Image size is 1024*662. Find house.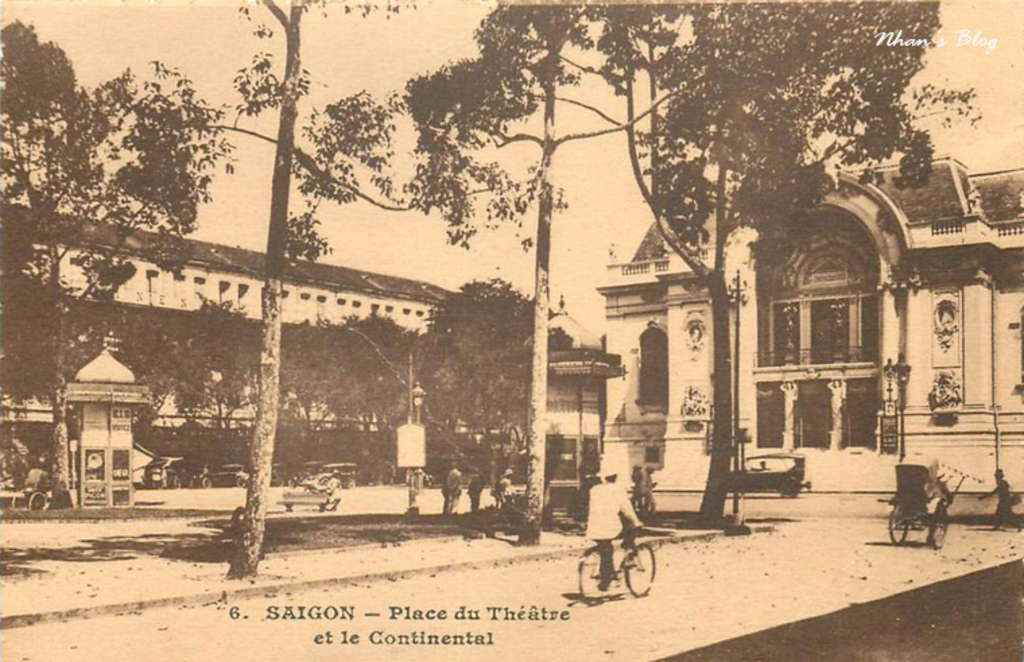
[0, 198, 468, 489].
